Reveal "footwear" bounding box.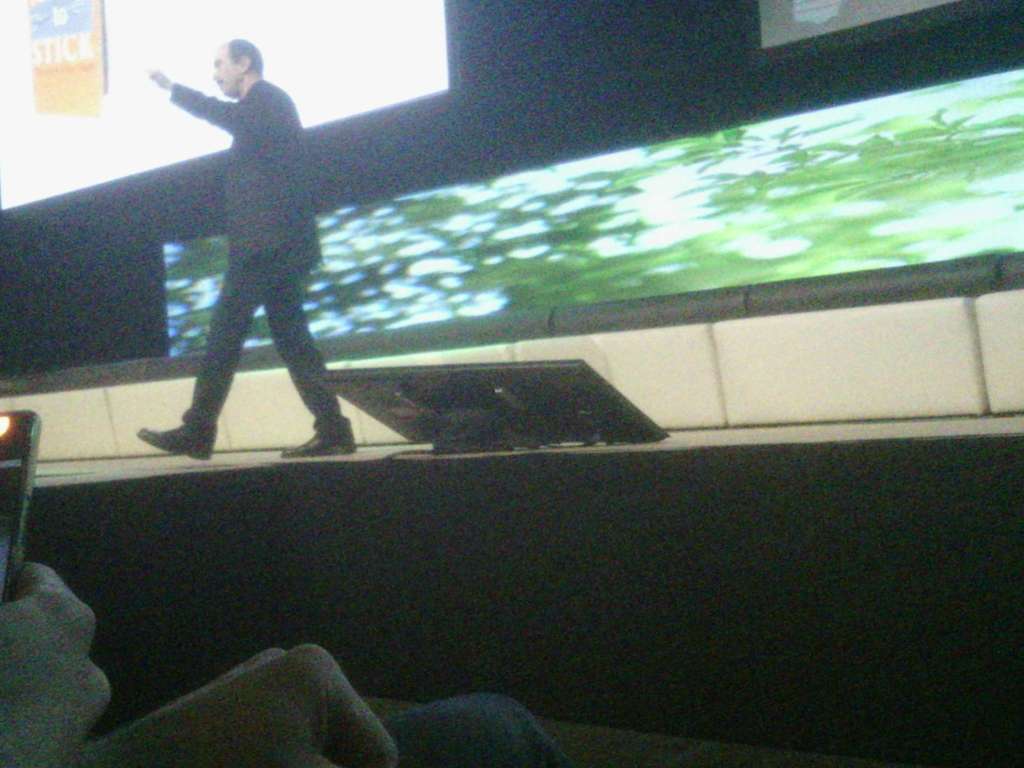
Revealed: bbox(266, 425, 364, 457).
